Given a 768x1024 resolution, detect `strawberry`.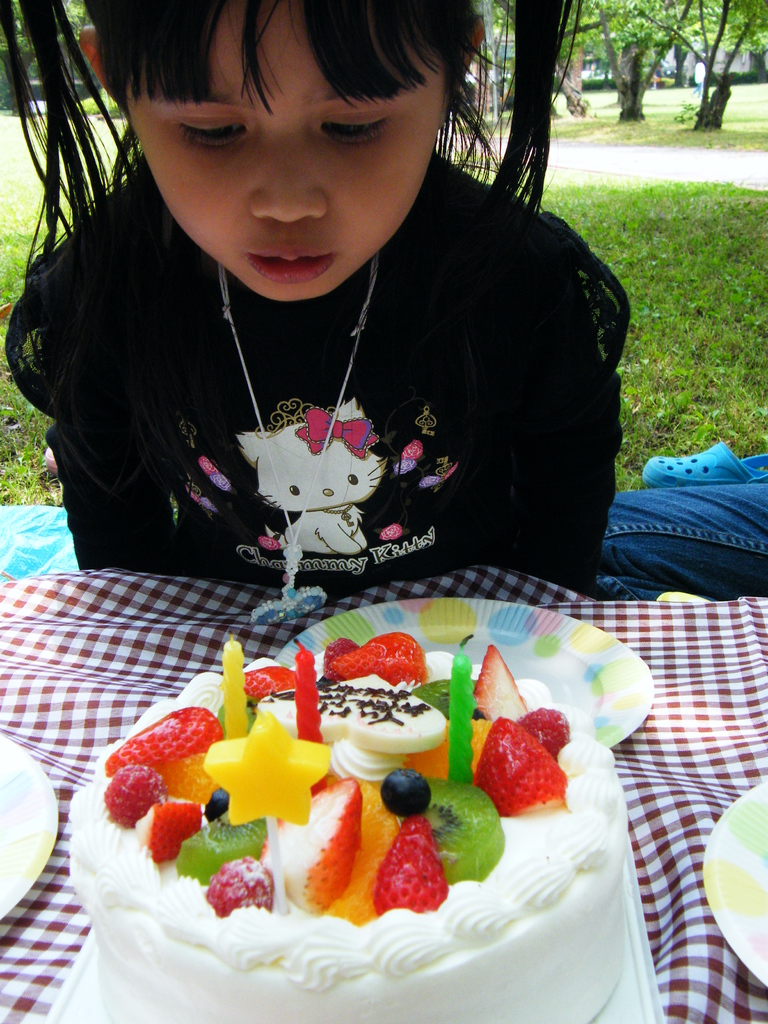
box=[368, 804, 449, 929].
